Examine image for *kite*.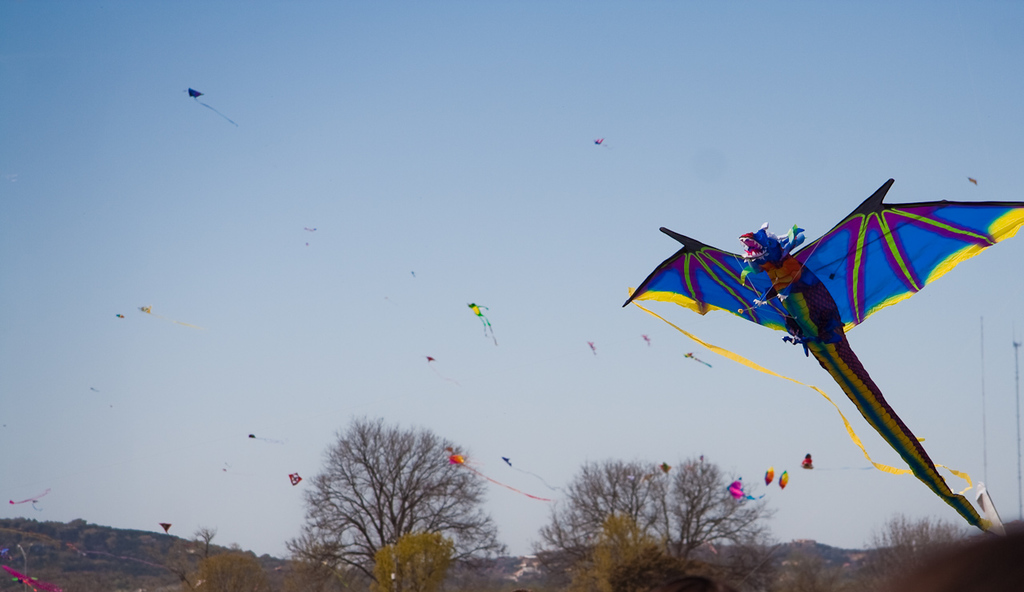
Examination result: left=190, top=90, right=239, bottom=130.
